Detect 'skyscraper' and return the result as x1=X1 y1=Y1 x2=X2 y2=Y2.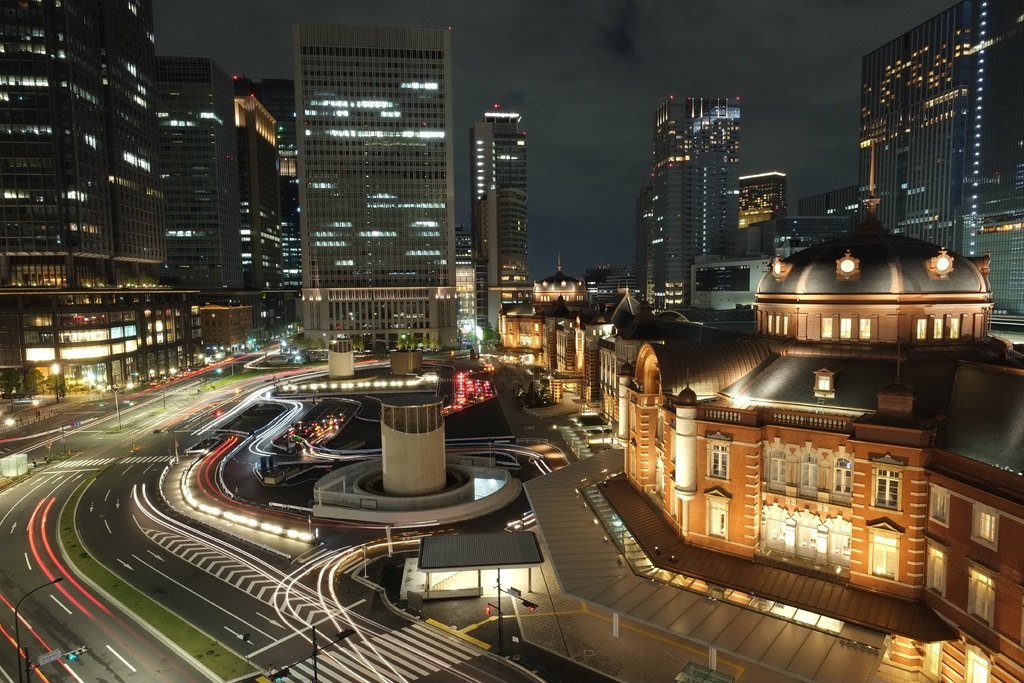
x1=284 y1=22 x2=457 y2=354.
